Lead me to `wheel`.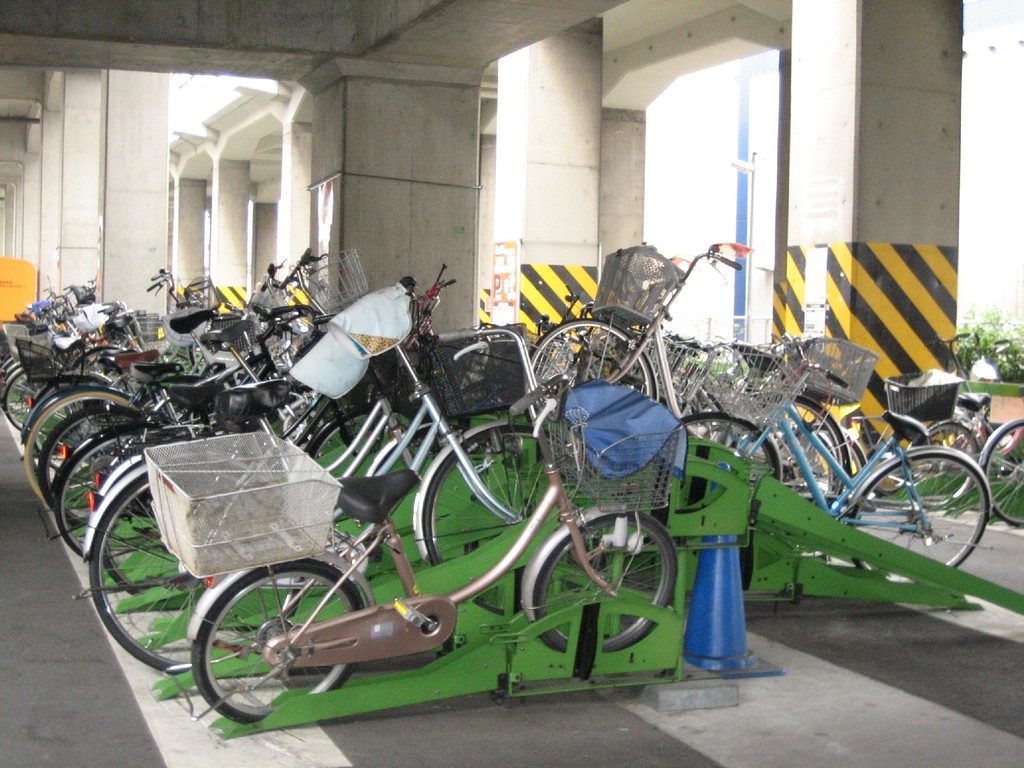
Lead to 748:395:855:519.
